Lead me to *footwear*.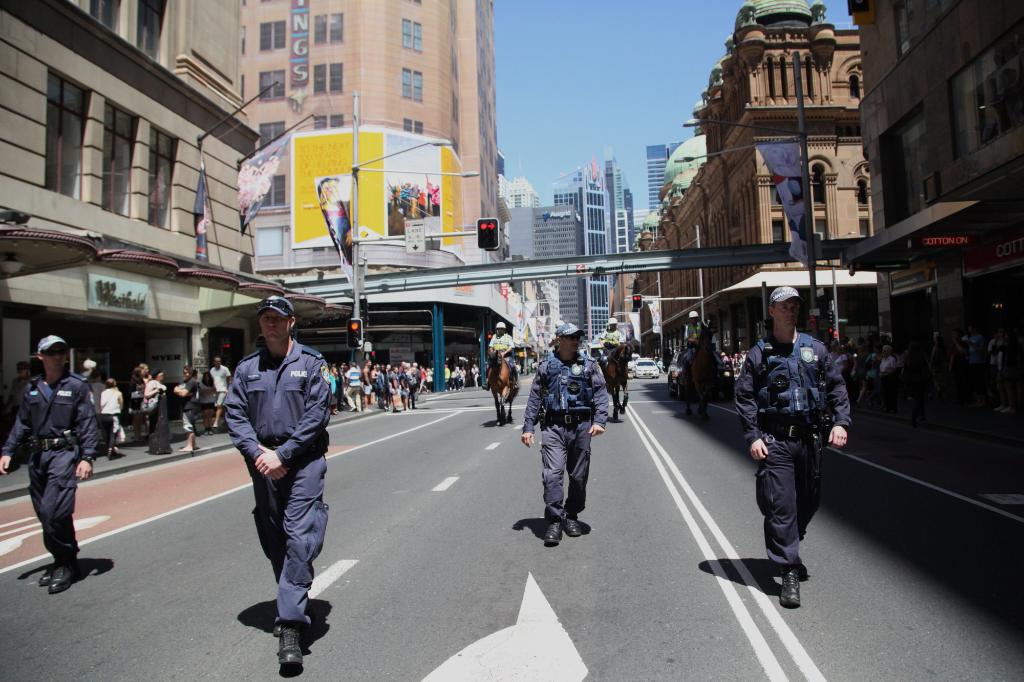
Lead to (39, 567, 57, 585).
